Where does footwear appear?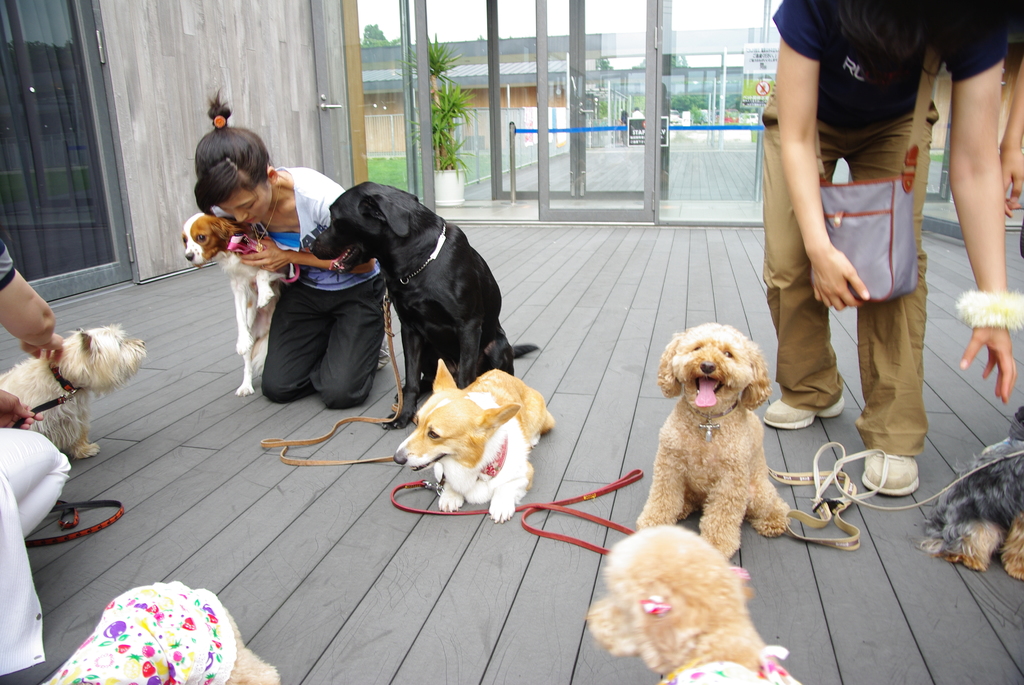
Appears at 765, 393, 845, 436.
